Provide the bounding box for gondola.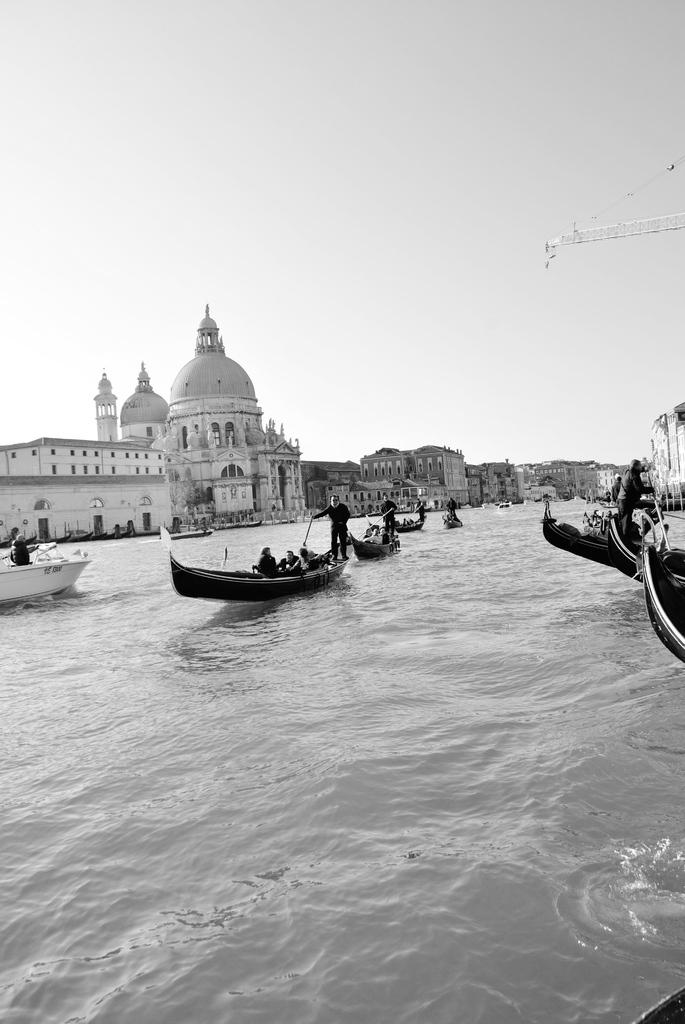
Rect(343, 507, 397, 577).
